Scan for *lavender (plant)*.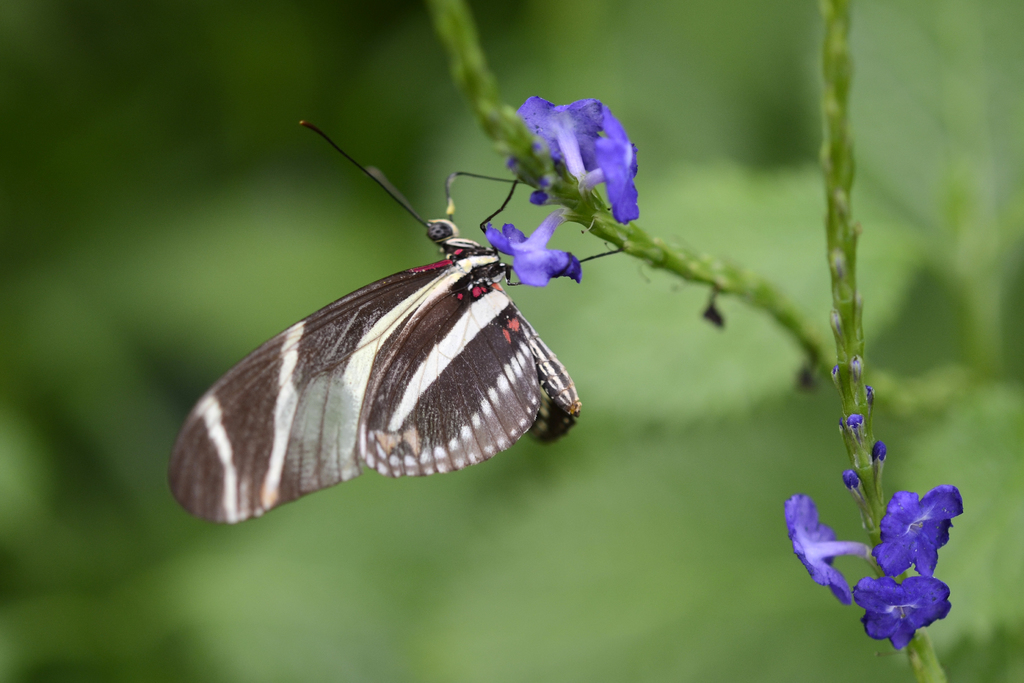
Scan result: box(868, 473, 968, 579).
